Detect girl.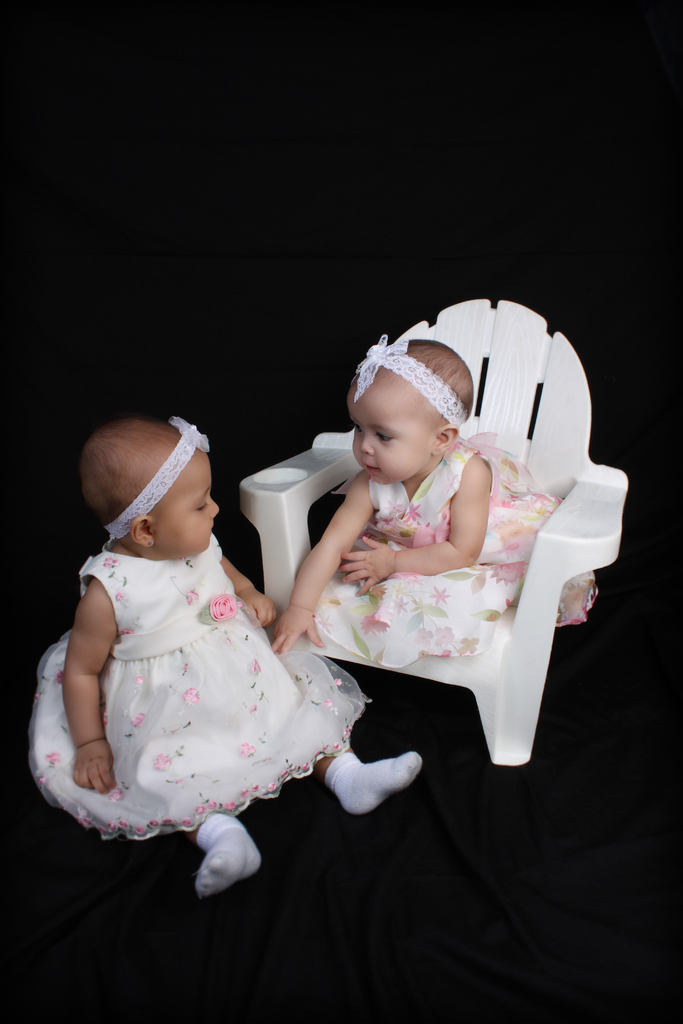
Detected at [27,424,426,890].
